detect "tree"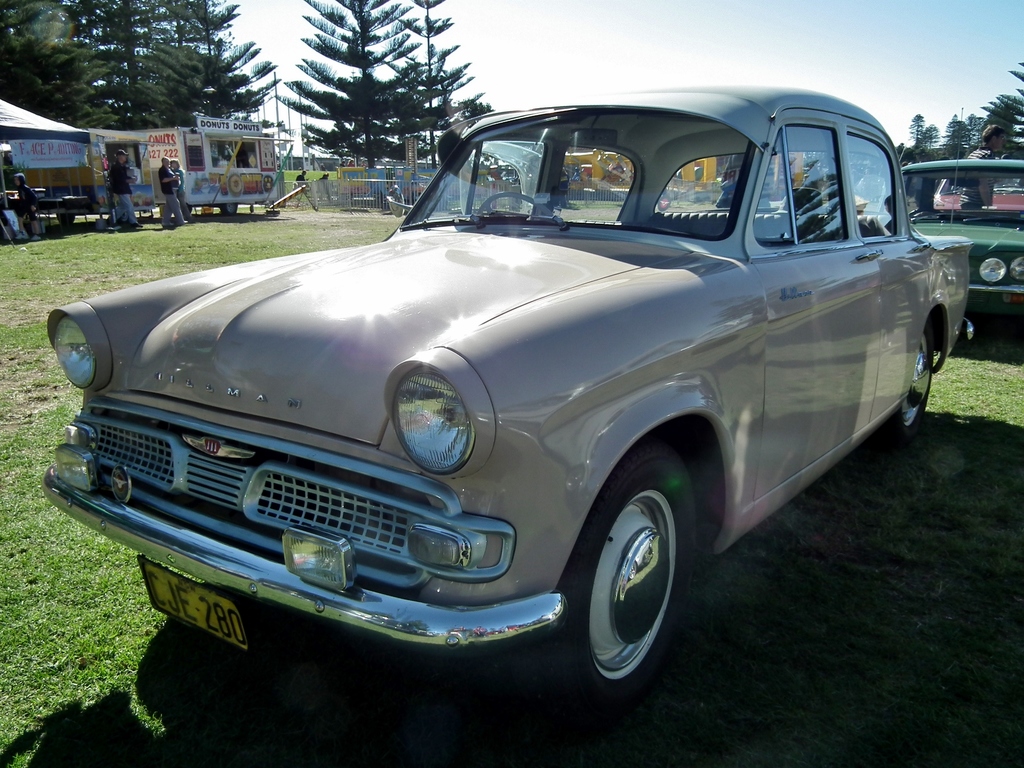
pyautogui.locateOnScreen(906, 117, 938, 159)
